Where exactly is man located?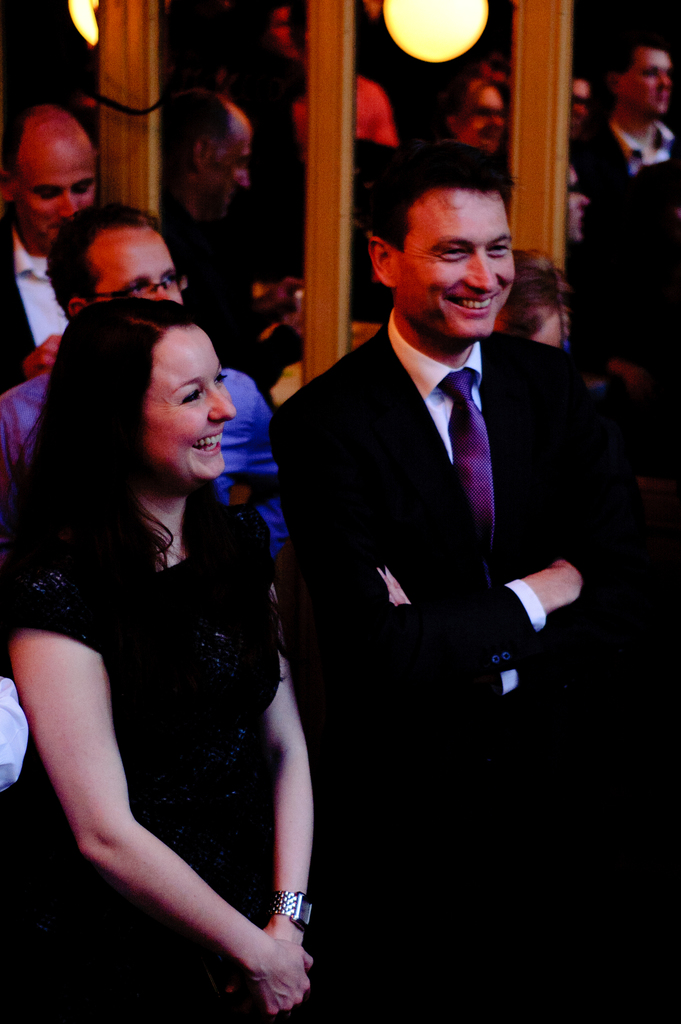
Its bounding box is region(265, 161, 614, 940).
